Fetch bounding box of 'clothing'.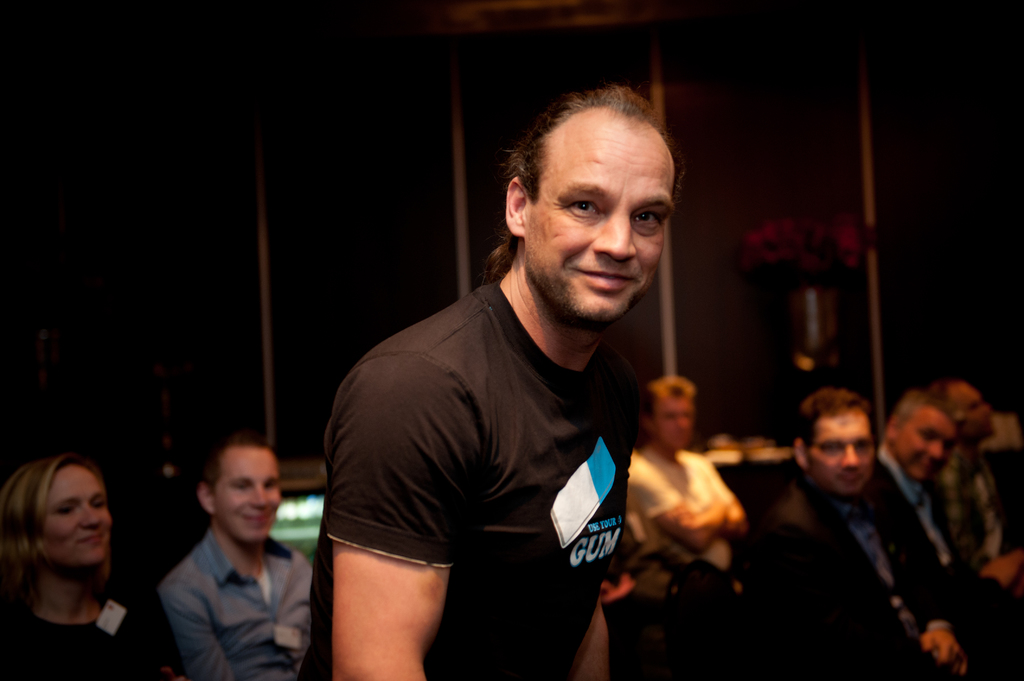
Bbox: (left=306, top=271, right=650, bottom=677).
